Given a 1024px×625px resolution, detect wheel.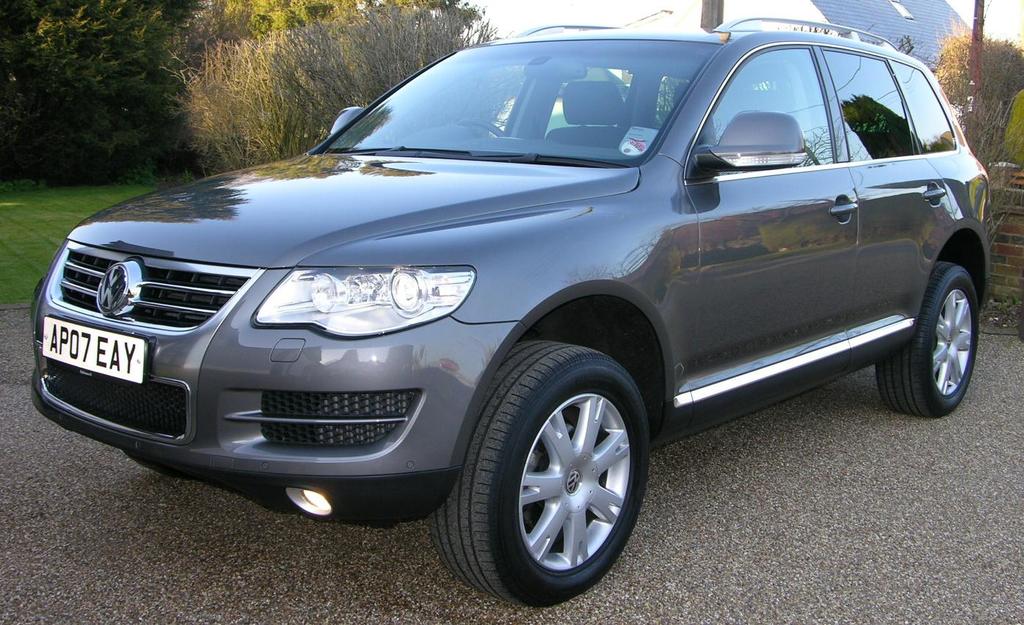
(454,349,663,596).
